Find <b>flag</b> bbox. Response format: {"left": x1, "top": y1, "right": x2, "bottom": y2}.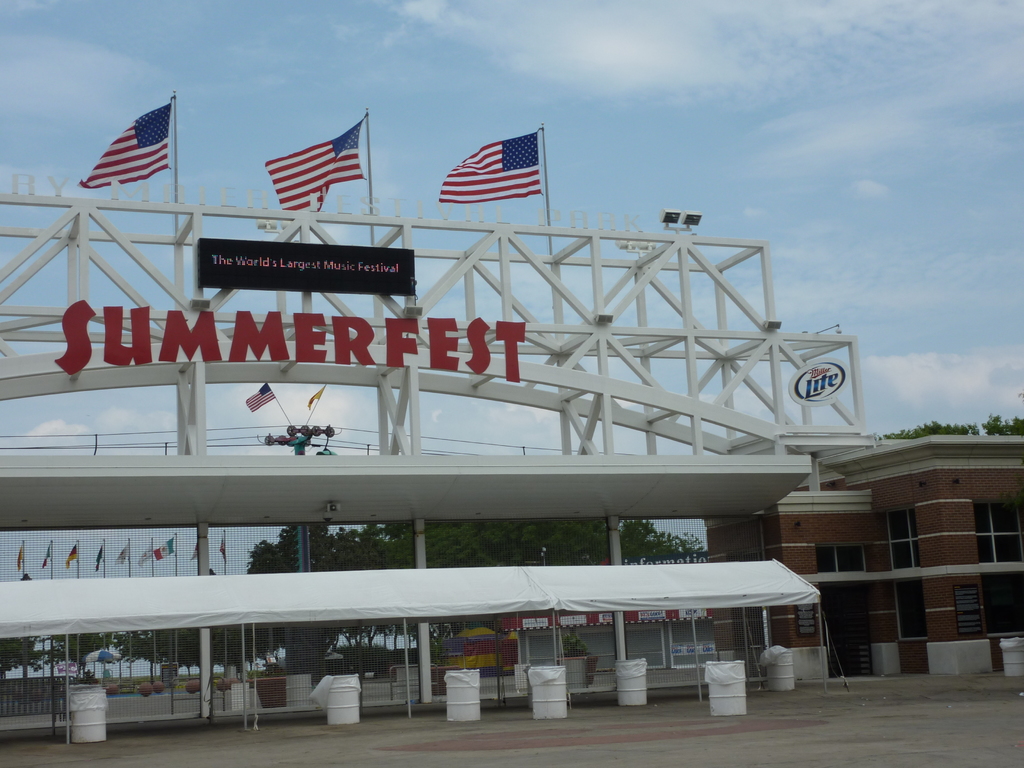
{"left": 133, "top": 543, "right": 150, "bottom": 569}.
